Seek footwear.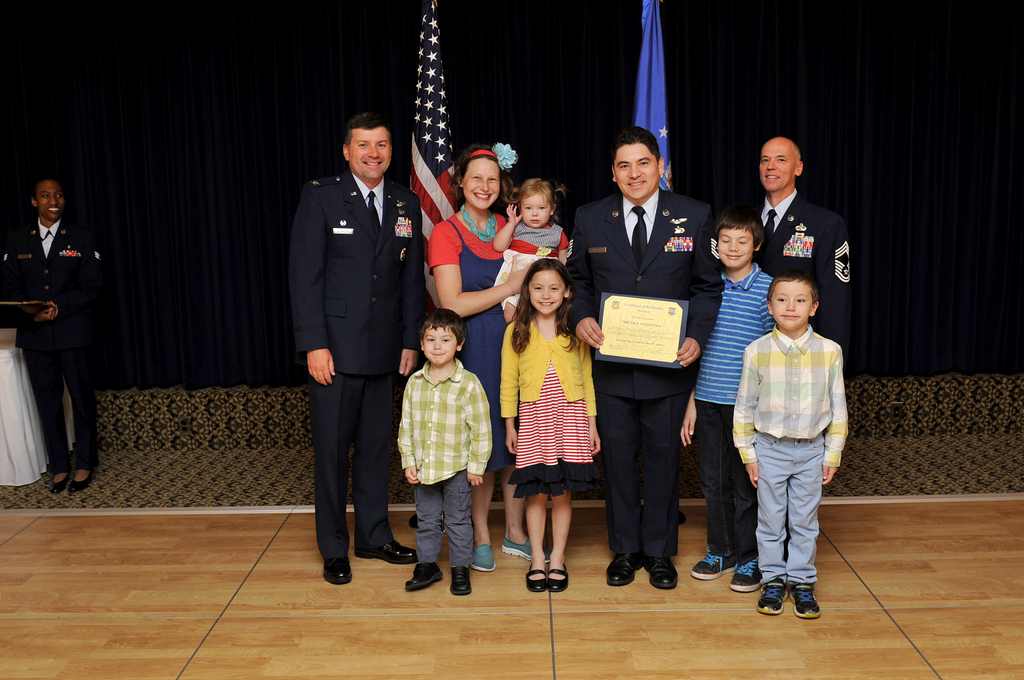
[x1=406, y1=560, x2=447, y2=595].
